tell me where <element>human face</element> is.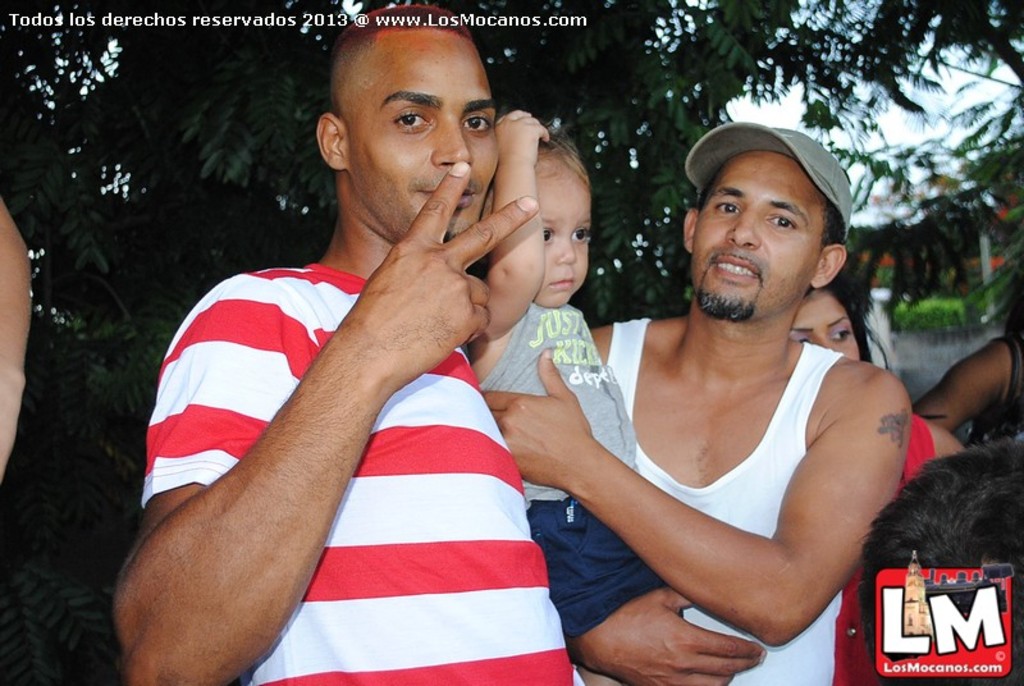
<element>human face</element> is at [left=485, top=161, right=599, bottom=303].
